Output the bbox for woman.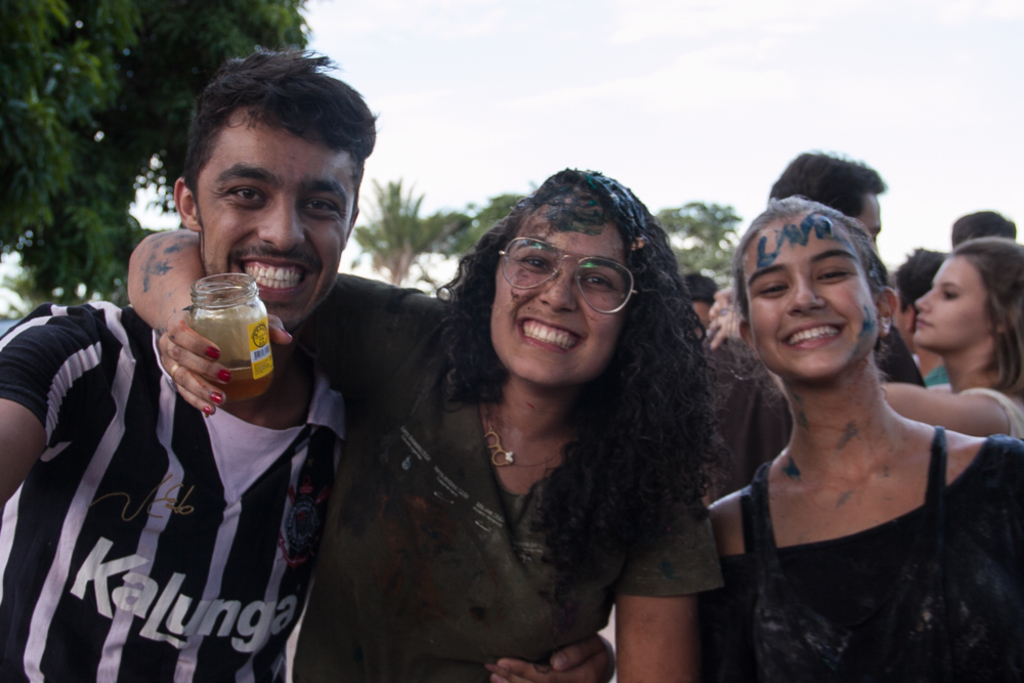
Rect(880, 227, 1023, 442).
